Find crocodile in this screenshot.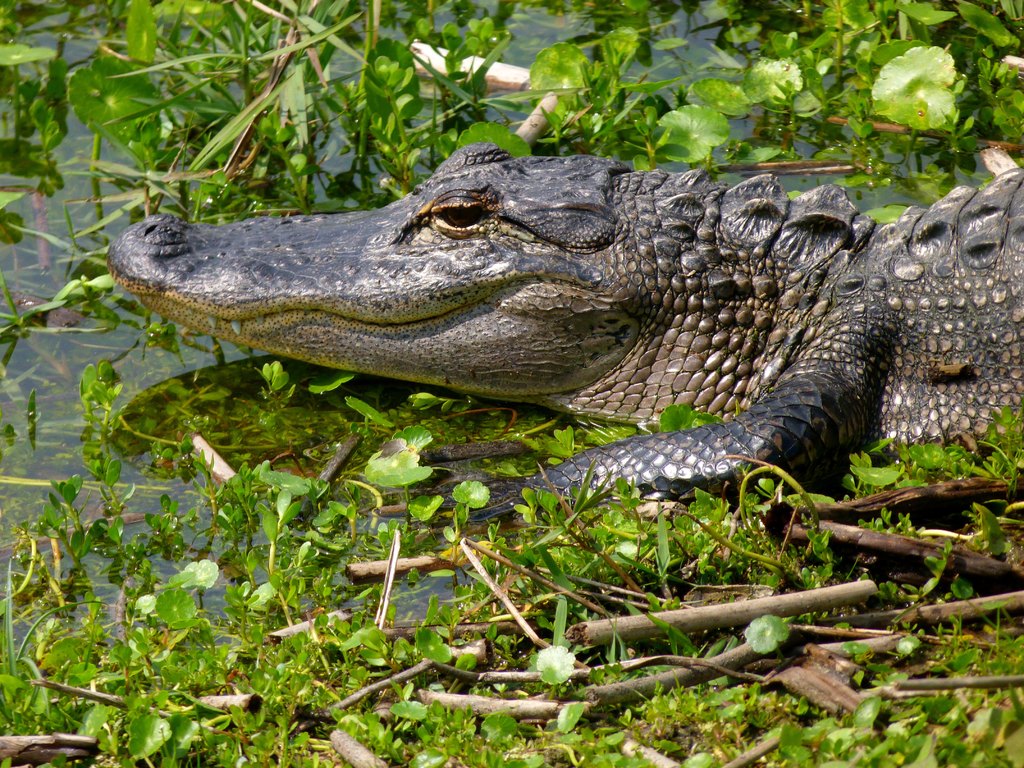
The bounding box for crocodile is 102:143:1023:522.
